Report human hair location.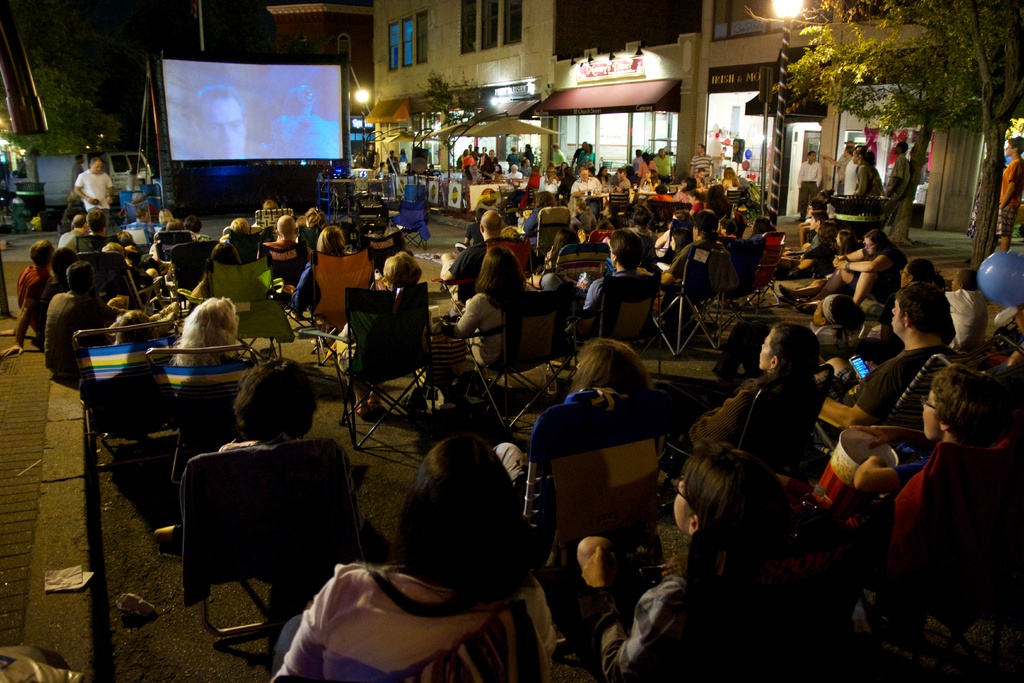
Report: box(304, 204, 327, 227).
